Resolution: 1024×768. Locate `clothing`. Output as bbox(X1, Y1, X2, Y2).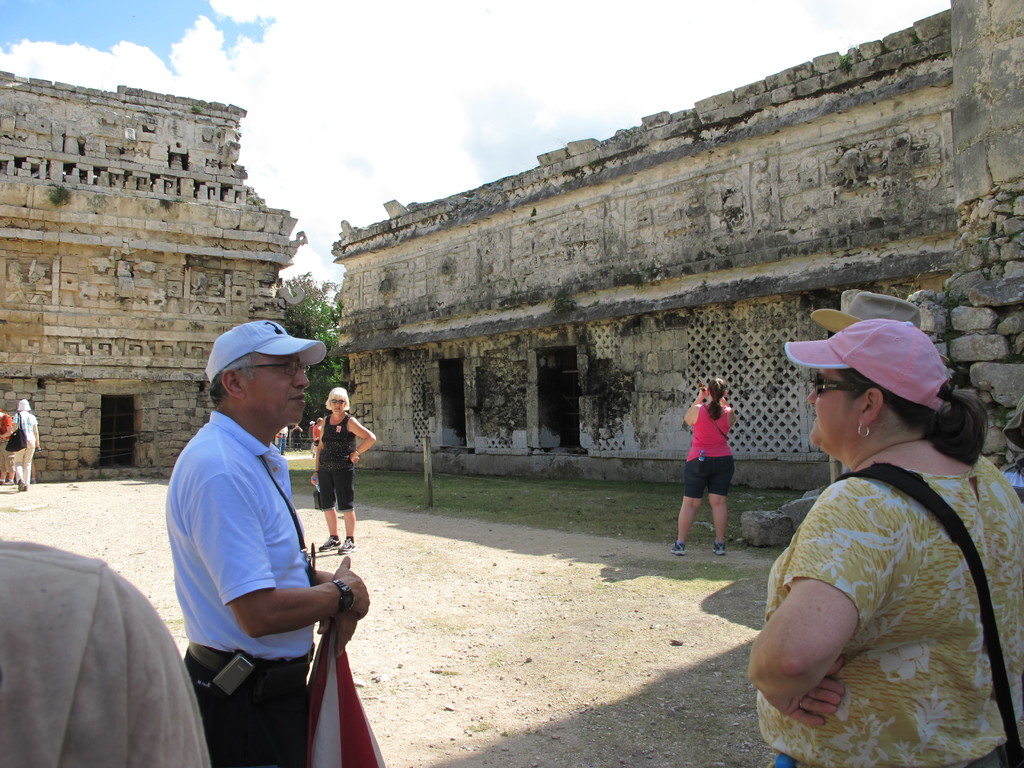
bbox(317, 415, 358, 515).
